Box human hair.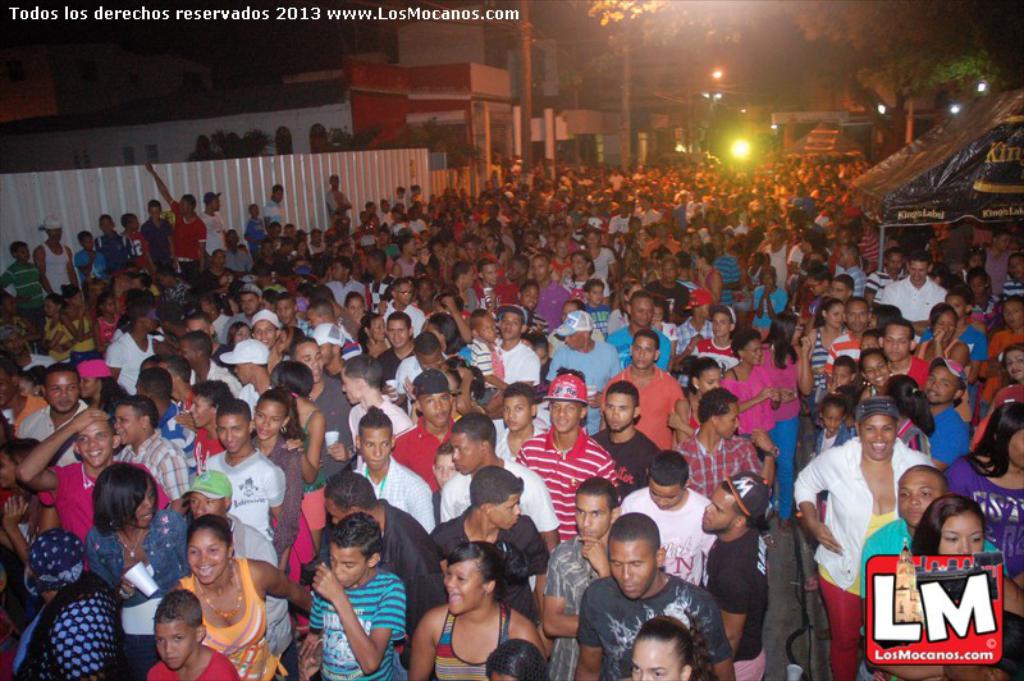
<bbox>486, 636, 556, 680</bbox>.
